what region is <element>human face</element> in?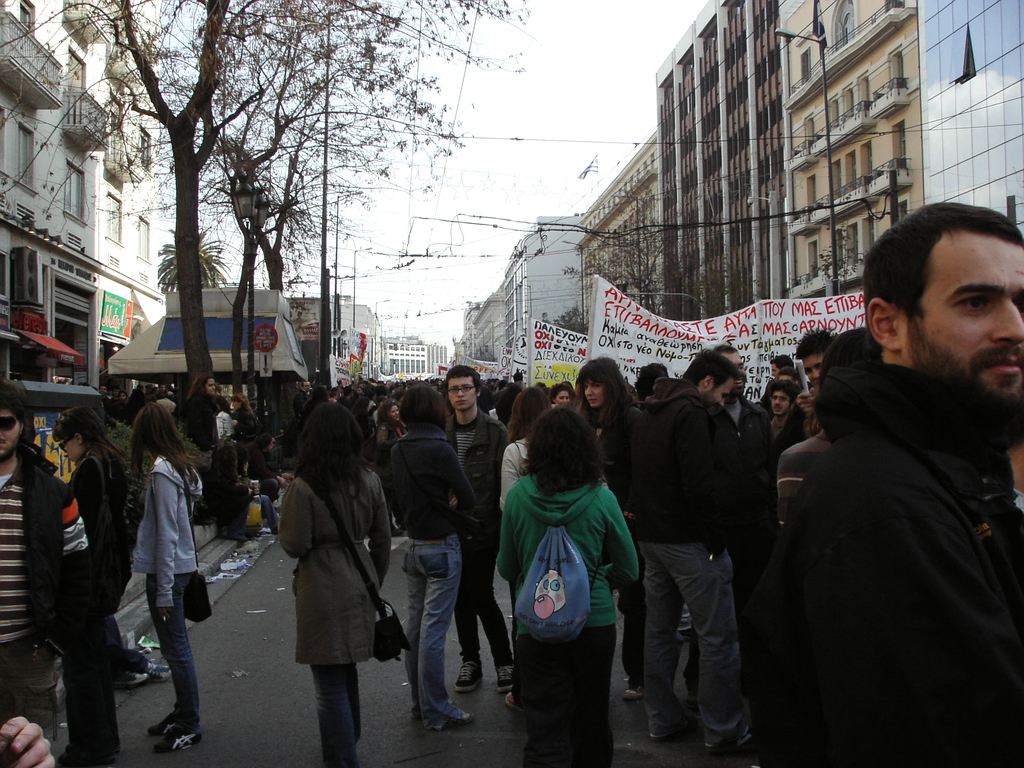
rect(60, 442, 85, 463).
